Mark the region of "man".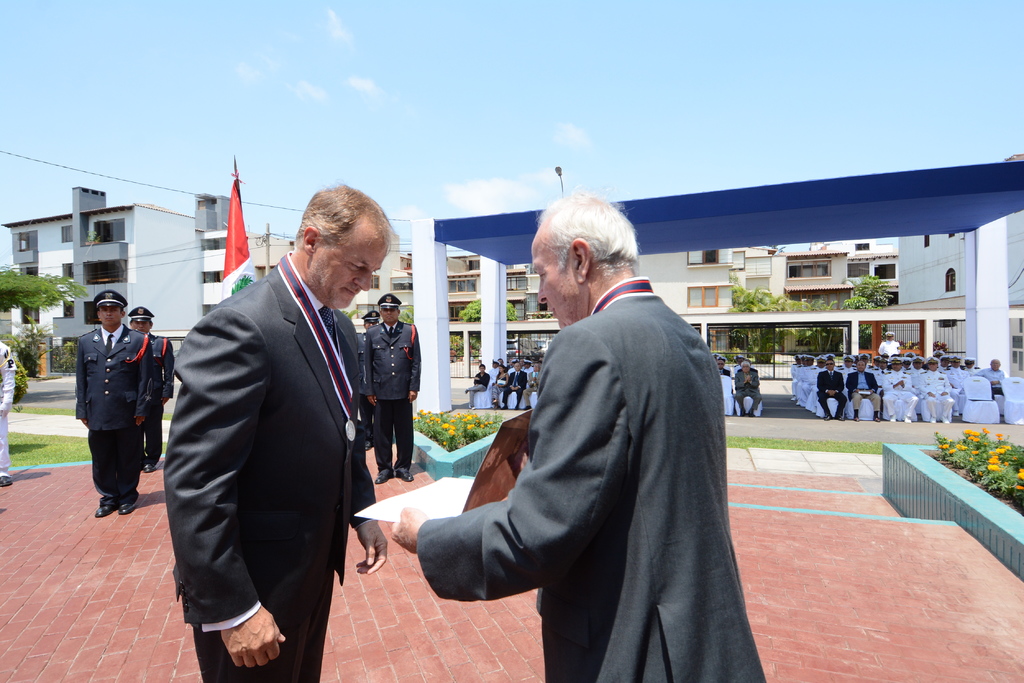
Region: x1=77 y1=291 x2=155 y2=519.
